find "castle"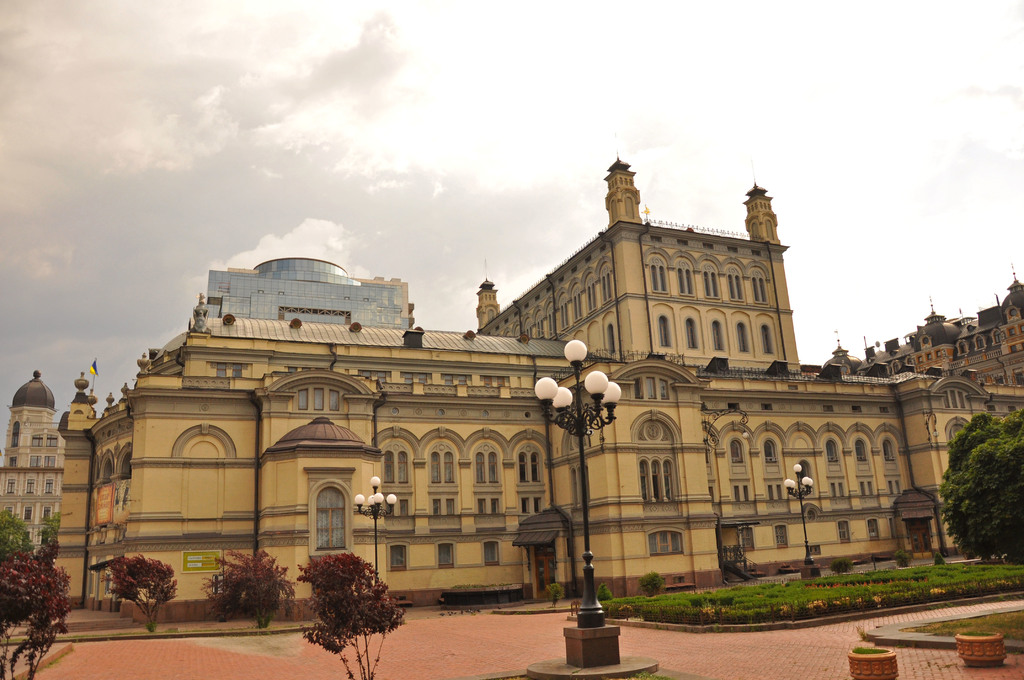
box(26, 127, 1023, 640)
